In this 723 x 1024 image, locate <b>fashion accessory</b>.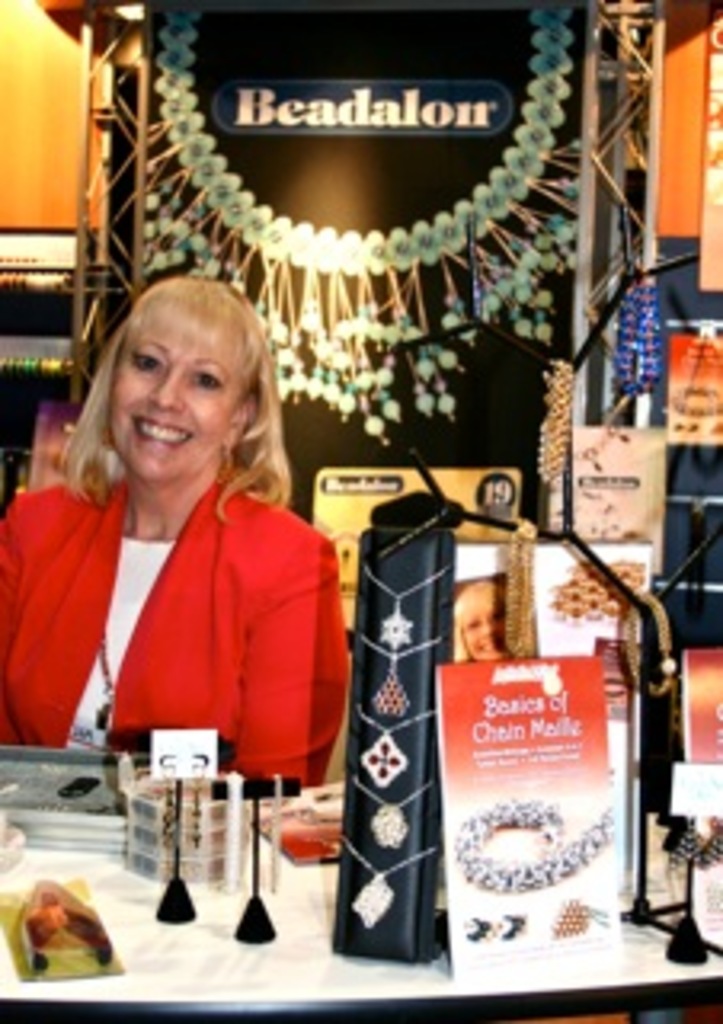
Bounding box: (x1=621, y1=595, x2=678, y2=701).
